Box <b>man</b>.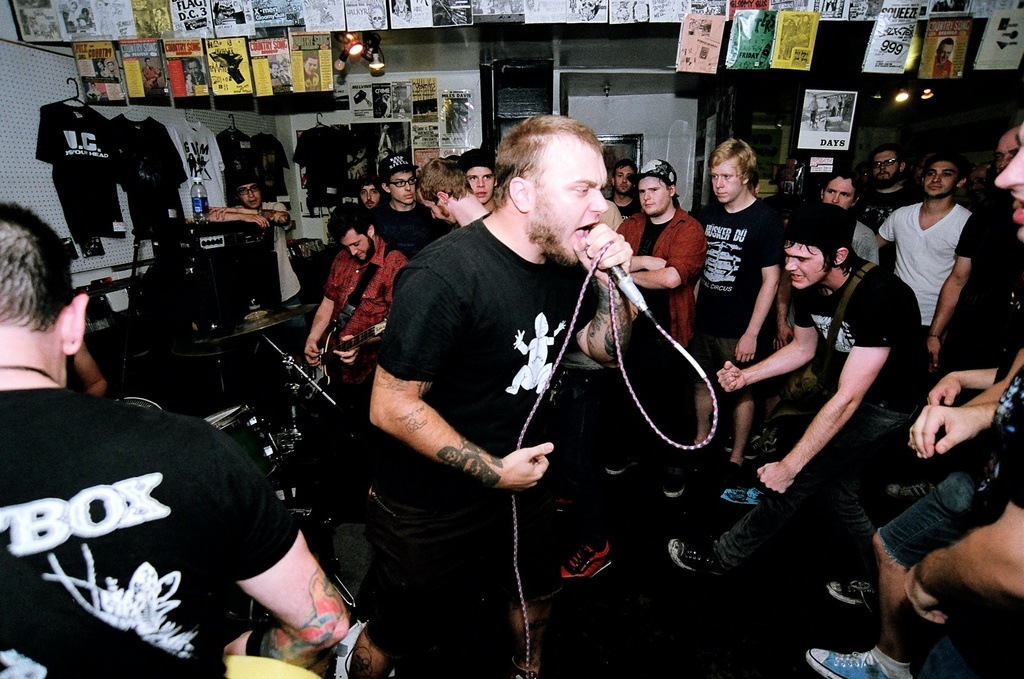
{"x1": 924, "y1": 123, "x2": 1019, "y2": 403}.
